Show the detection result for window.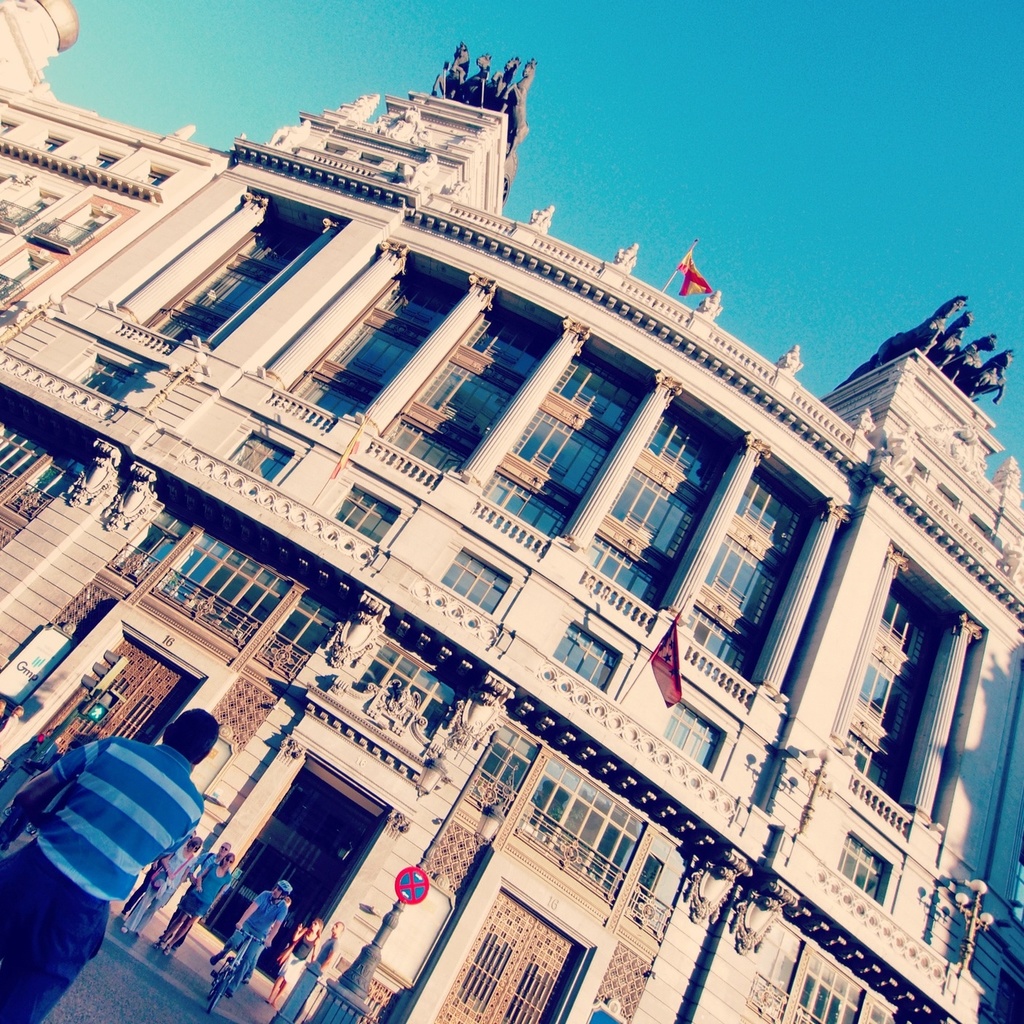
x1=836, y1=577, x2=958, y2=807.
